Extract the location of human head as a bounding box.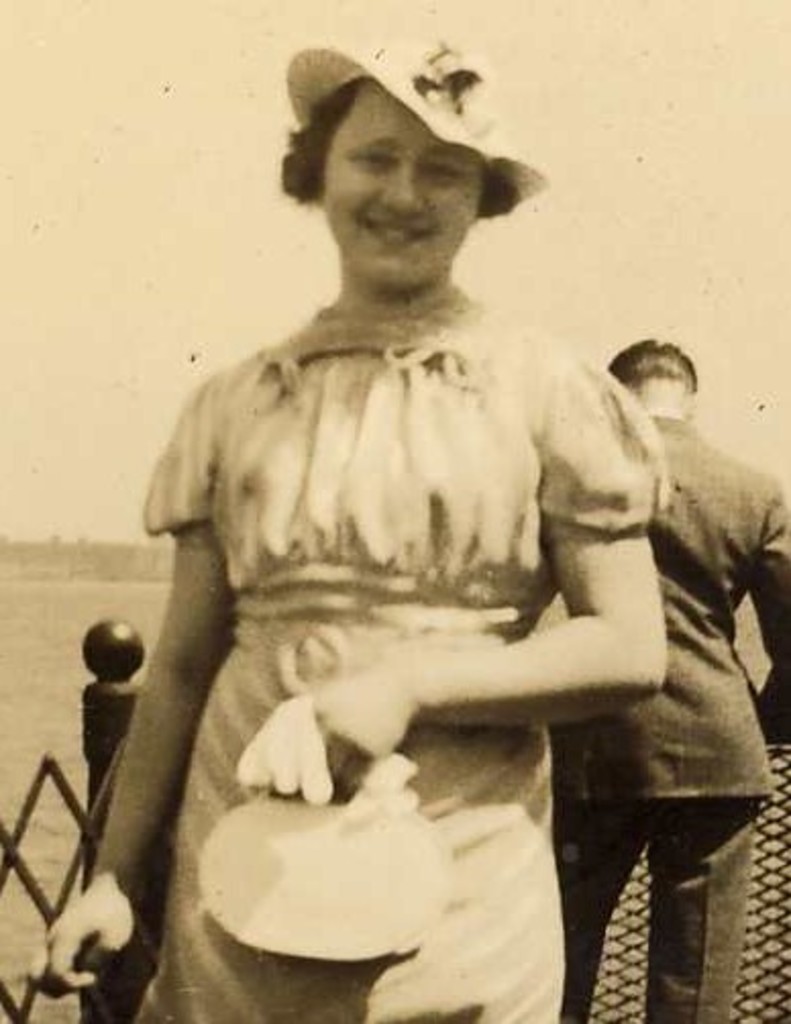
x1=597 y1=330 x2=705 y2=414.
